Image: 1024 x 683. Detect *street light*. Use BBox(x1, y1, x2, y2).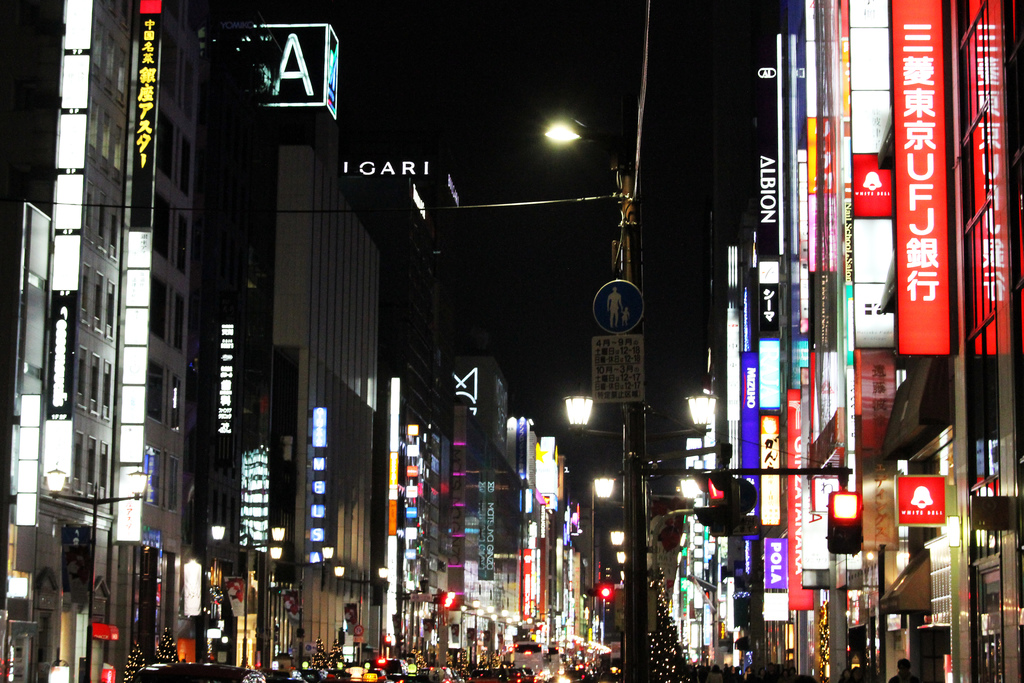
BBox(29, 460, 154, 682).
